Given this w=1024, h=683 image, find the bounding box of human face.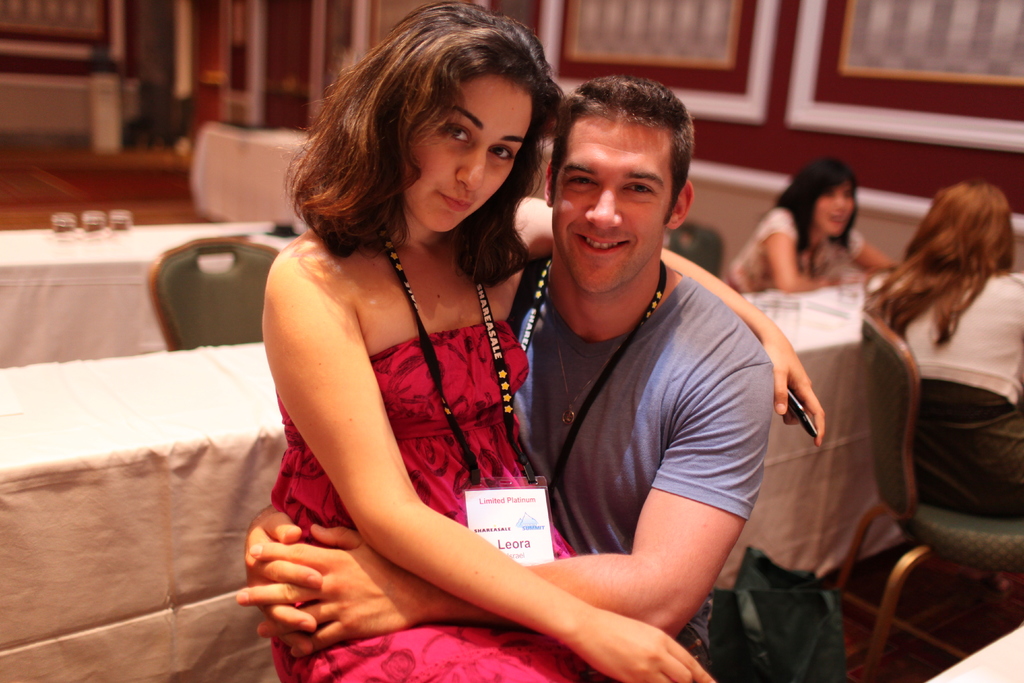
<box>401,72,534,234</box>.
